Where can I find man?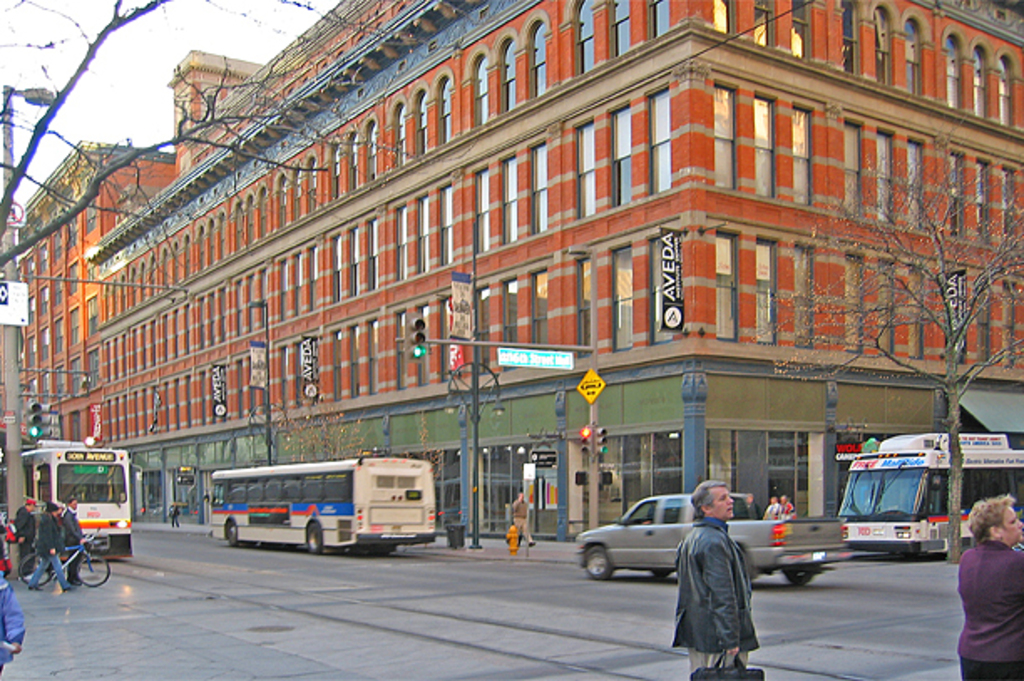
You can find it at locate(62, 492, 84, 582).
